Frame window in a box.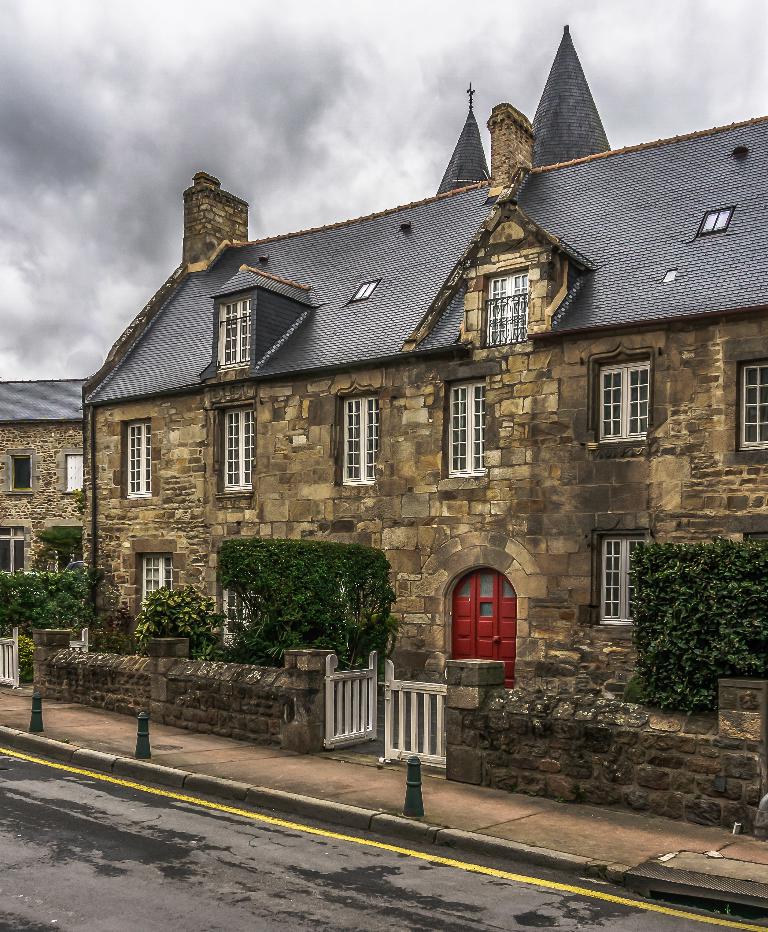
[216,394,258,500].
